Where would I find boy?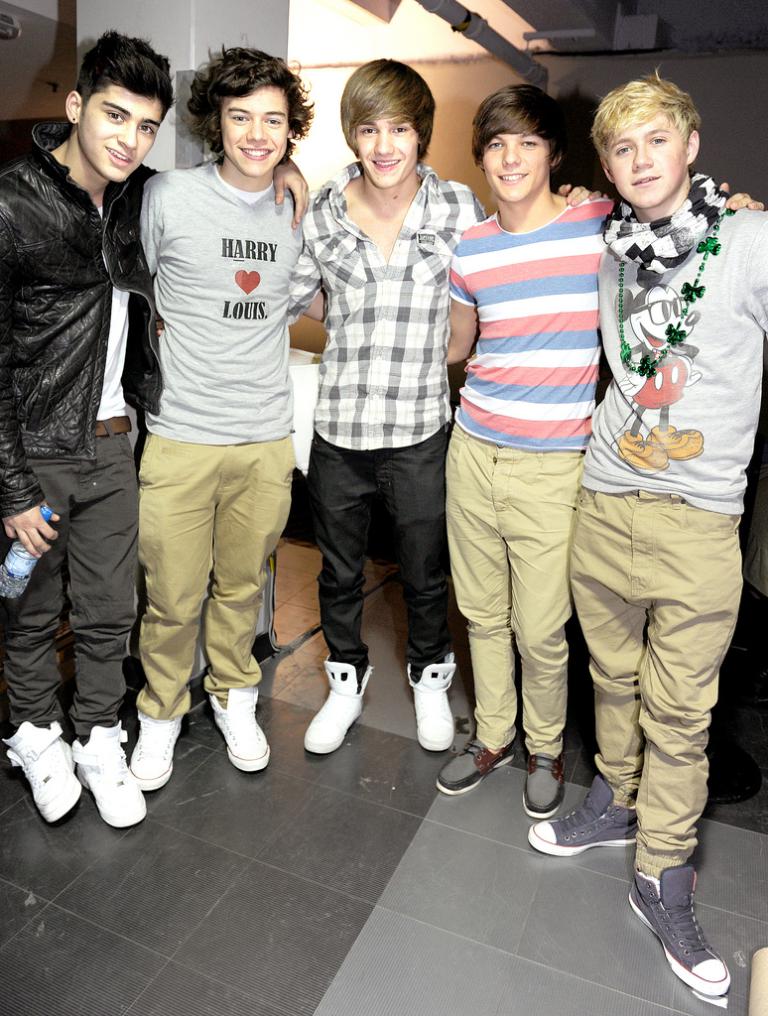
At x1=518 y1=70 x2=767 y2=1010.
